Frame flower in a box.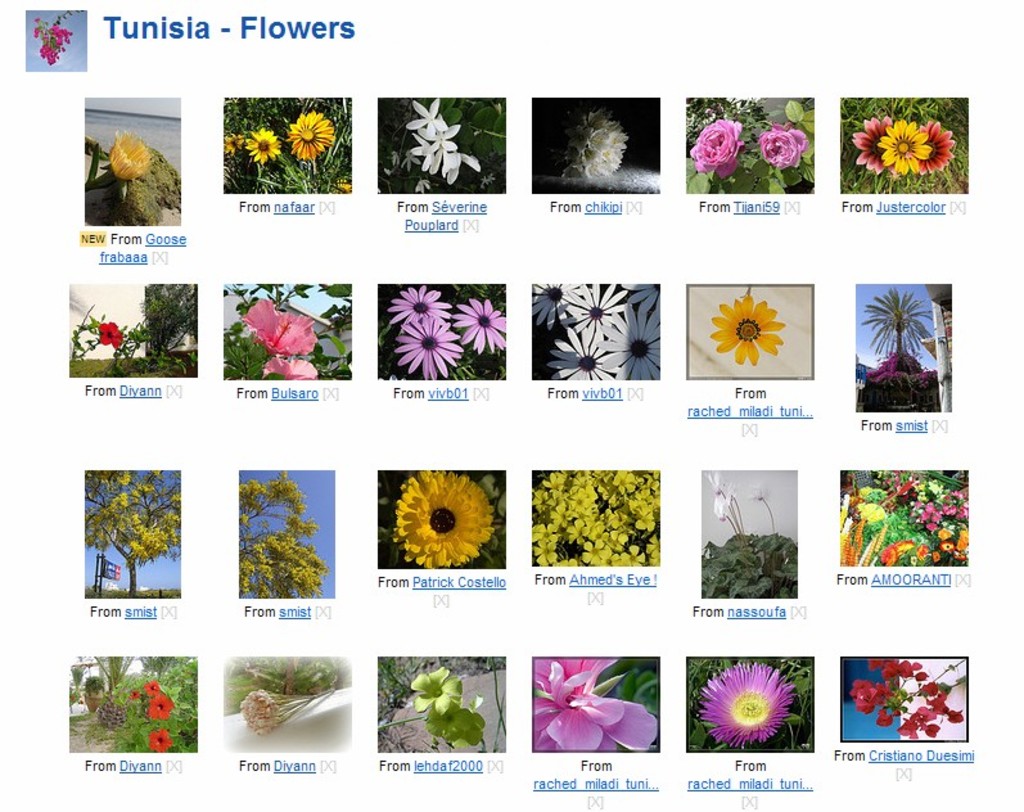
[243,293,315,355].
